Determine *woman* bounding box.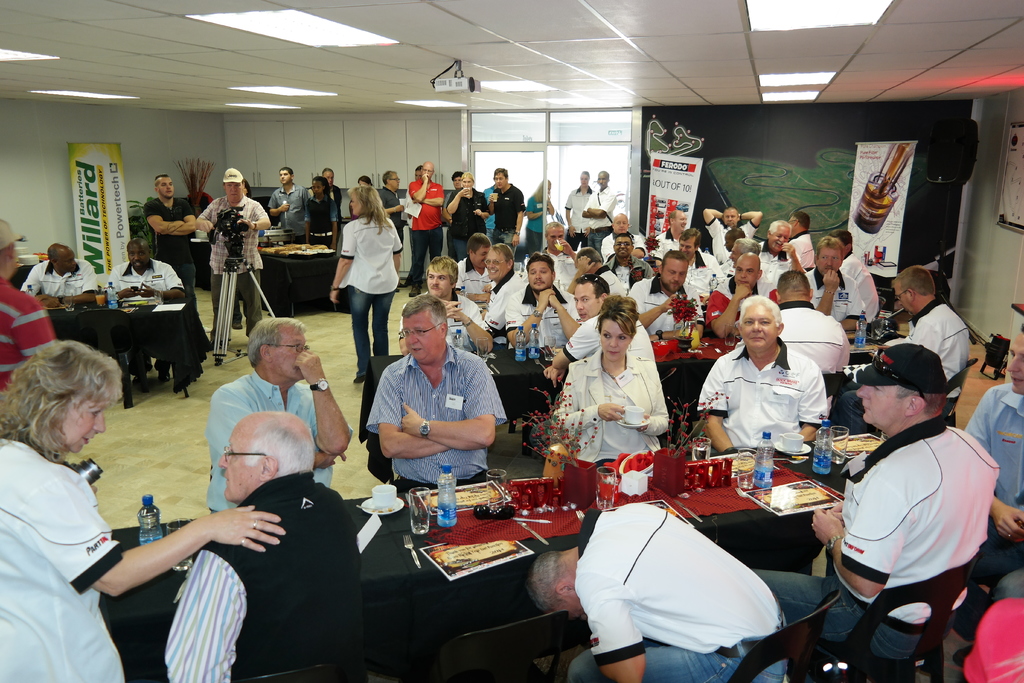
Determined: x1=447 y1=172 x2=492 y2=262.
